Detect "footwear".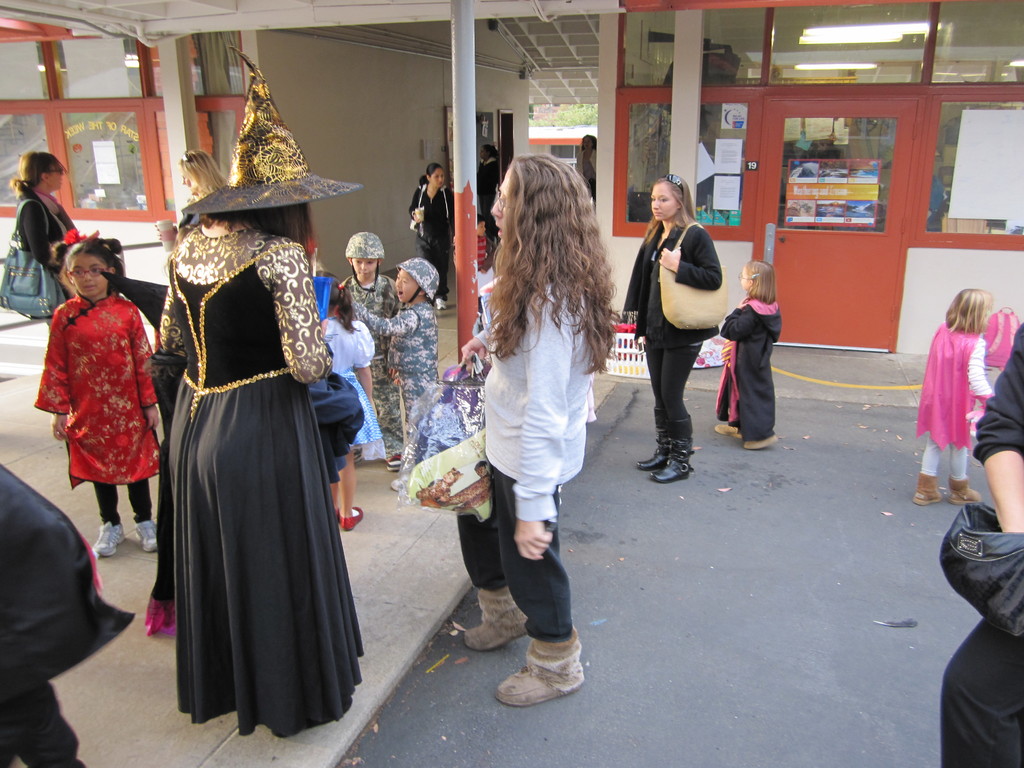
Detected at {"left": 435, "top": 301, "right": 449, "bottom": 314}.
